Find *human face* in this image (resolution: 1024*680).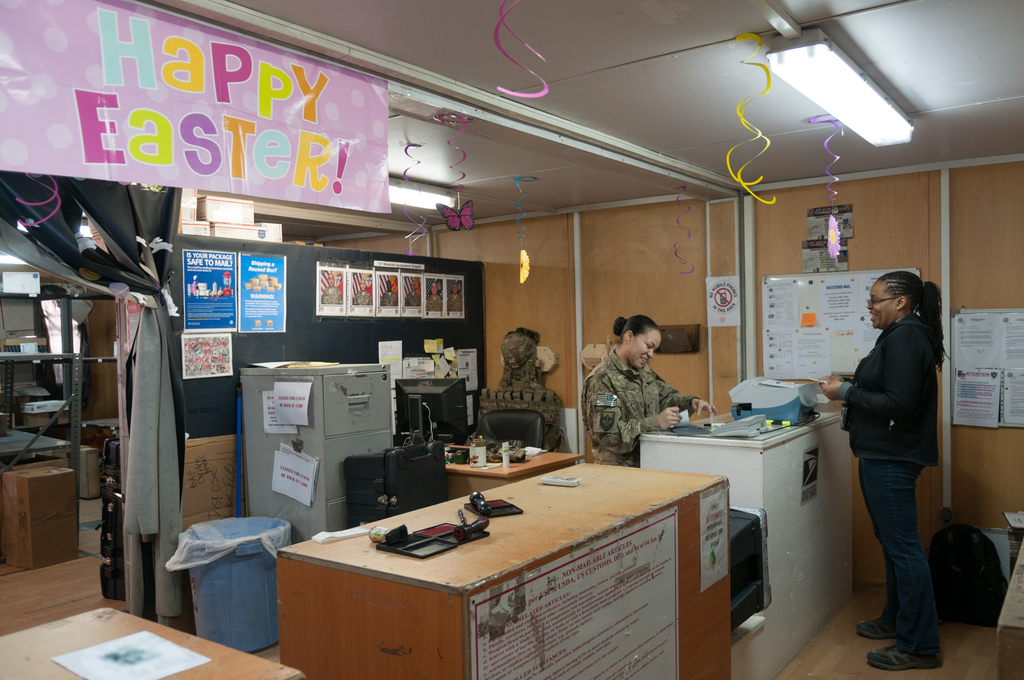
(624, 324, 664, 373).
